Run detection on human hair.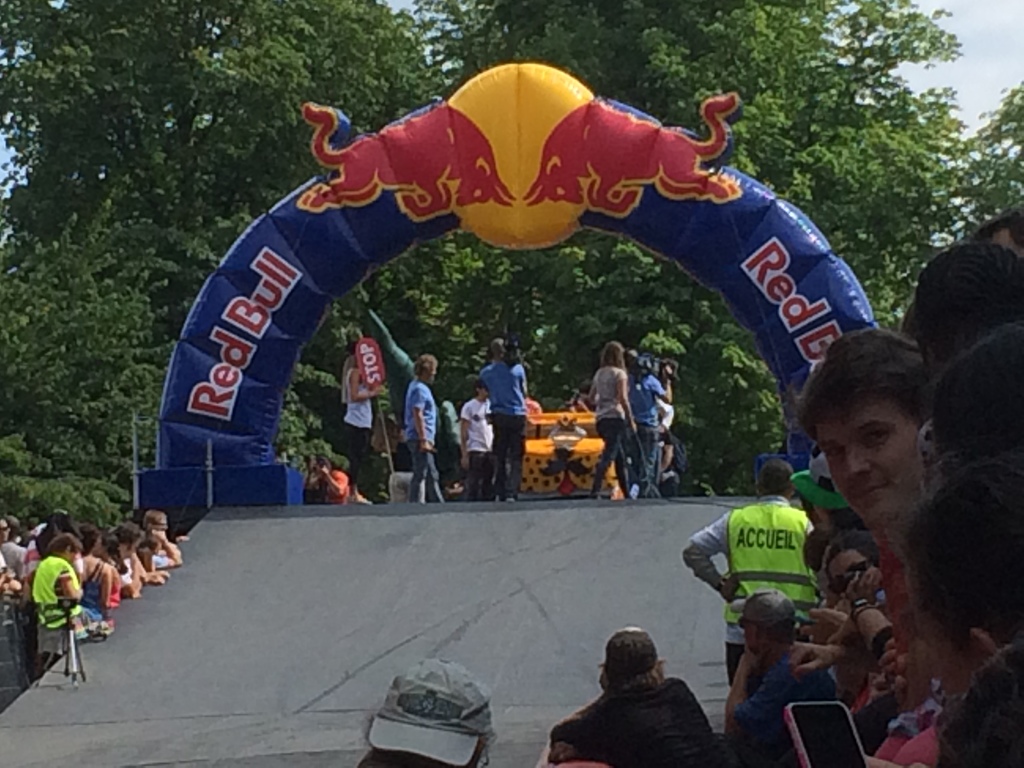
Result: (81,524,97,559).
